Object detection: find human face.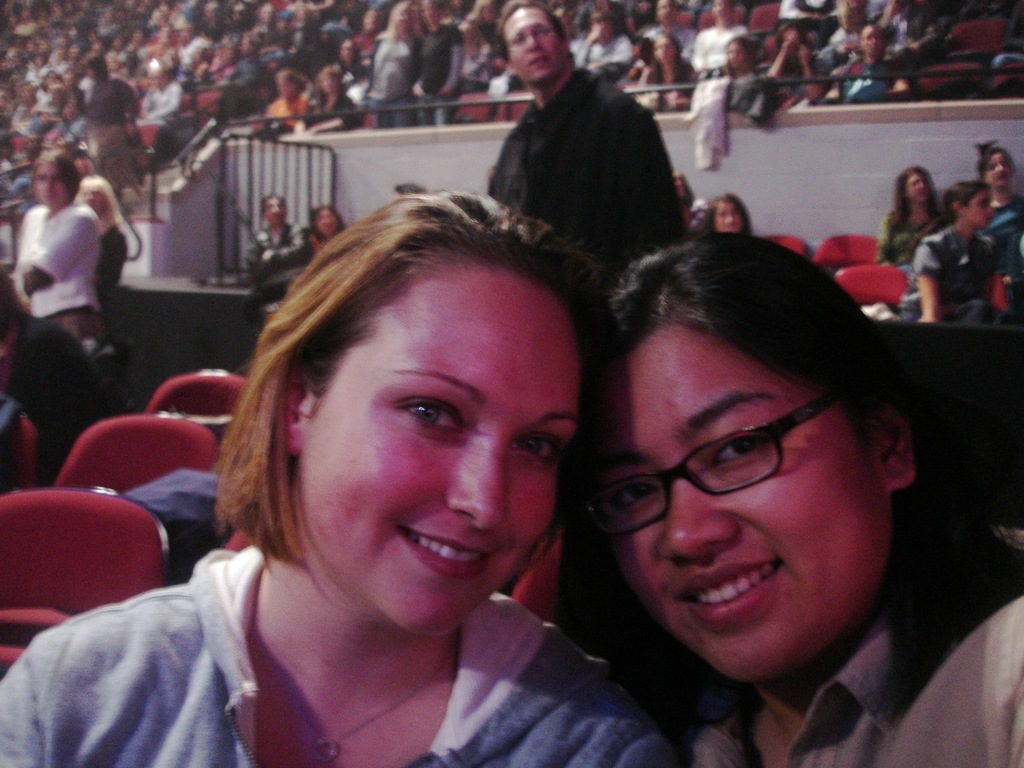
[left=34, top=162, right=70, bottom=198].
